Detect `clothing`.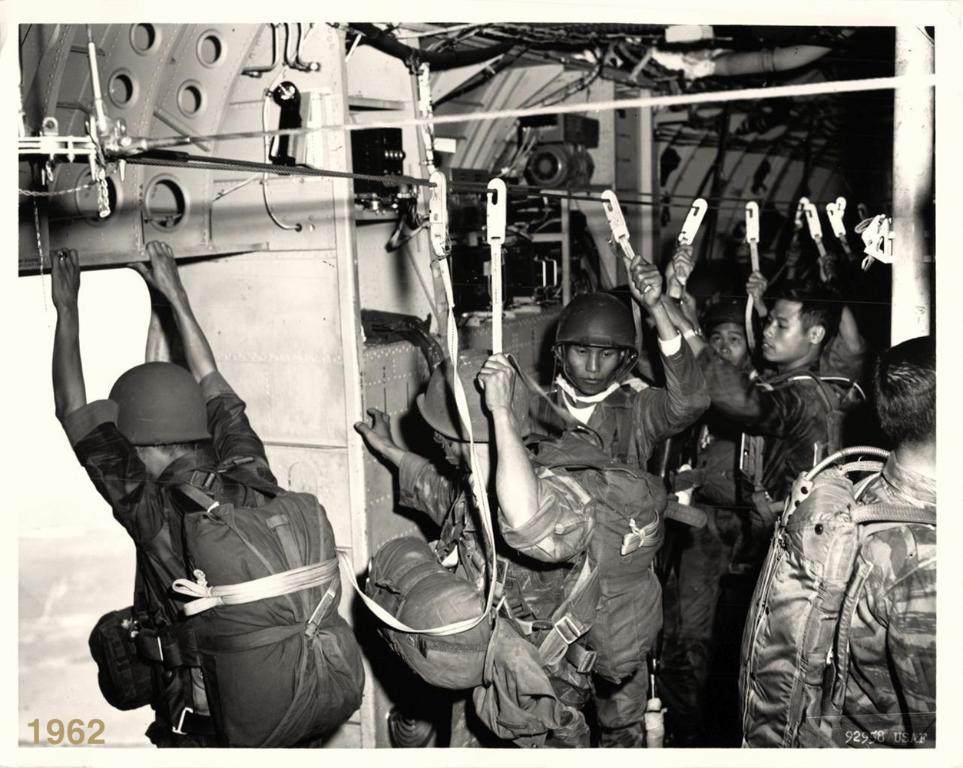
Detected at [683,346,849,551].
